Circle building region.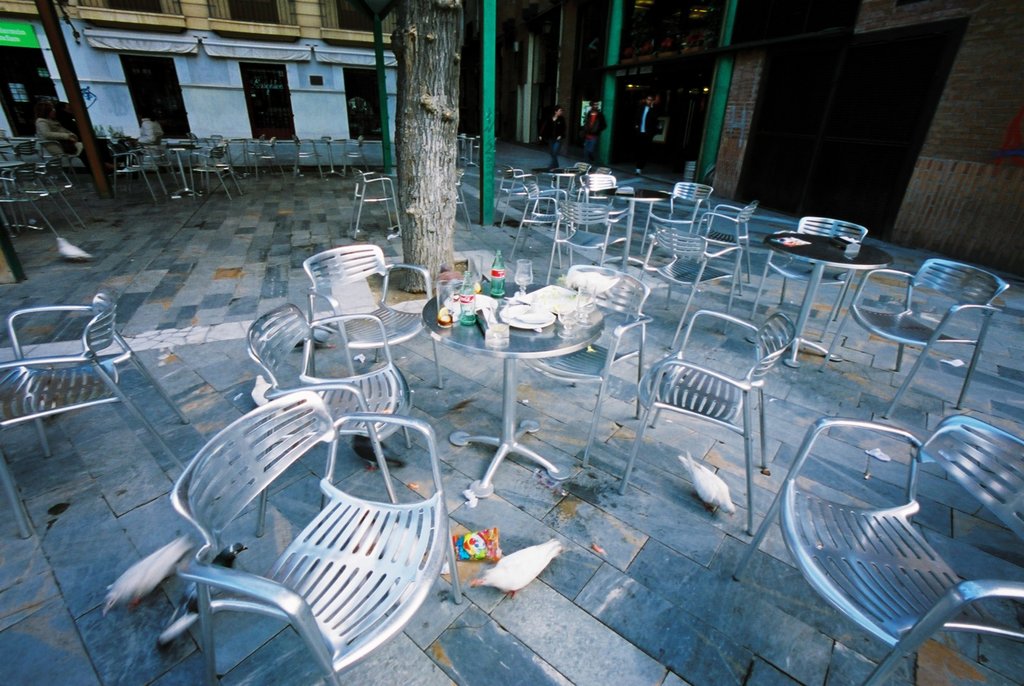
Region: x1=0 y1=0 x2=399 y2=156.
